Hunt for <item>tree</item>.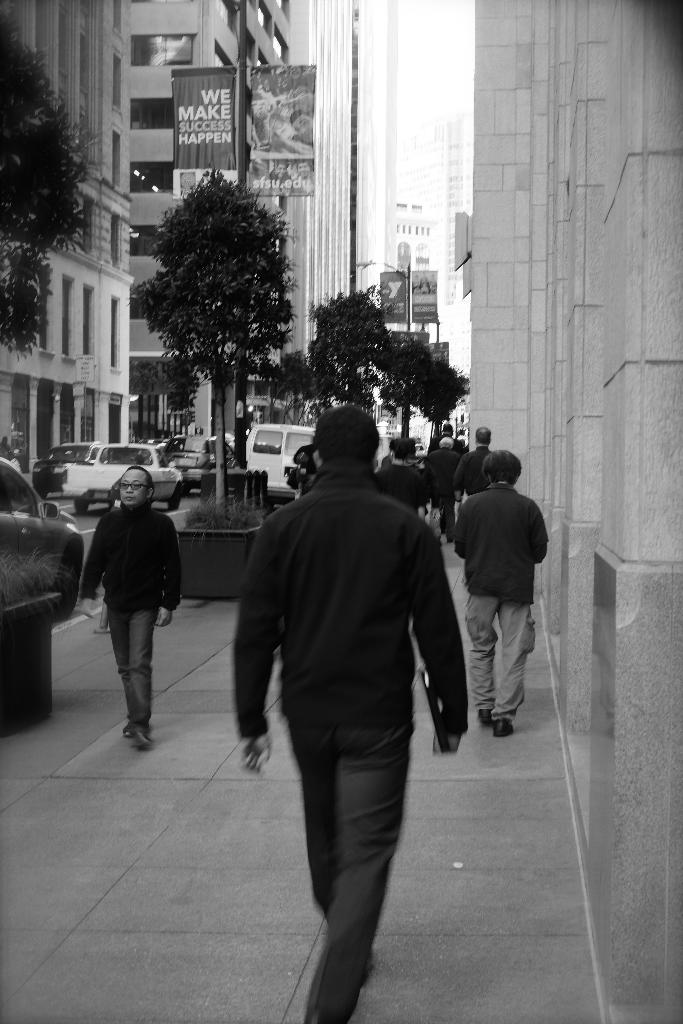
Hunted down at 0:24:89:347.
